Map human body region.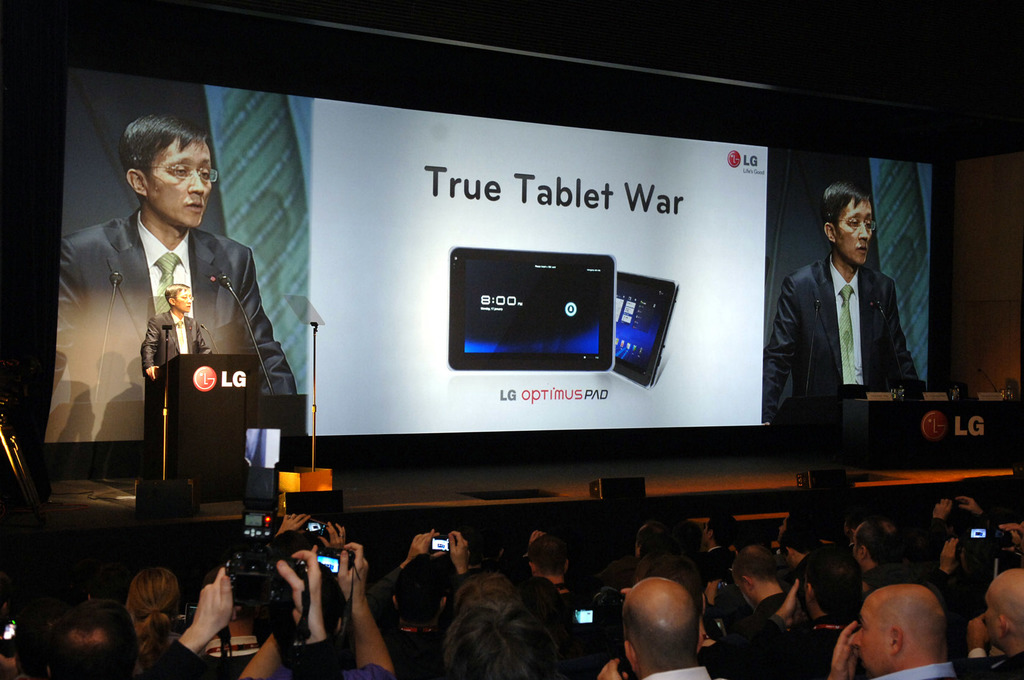
Mapped to <box>44,208,298,442</box>.
